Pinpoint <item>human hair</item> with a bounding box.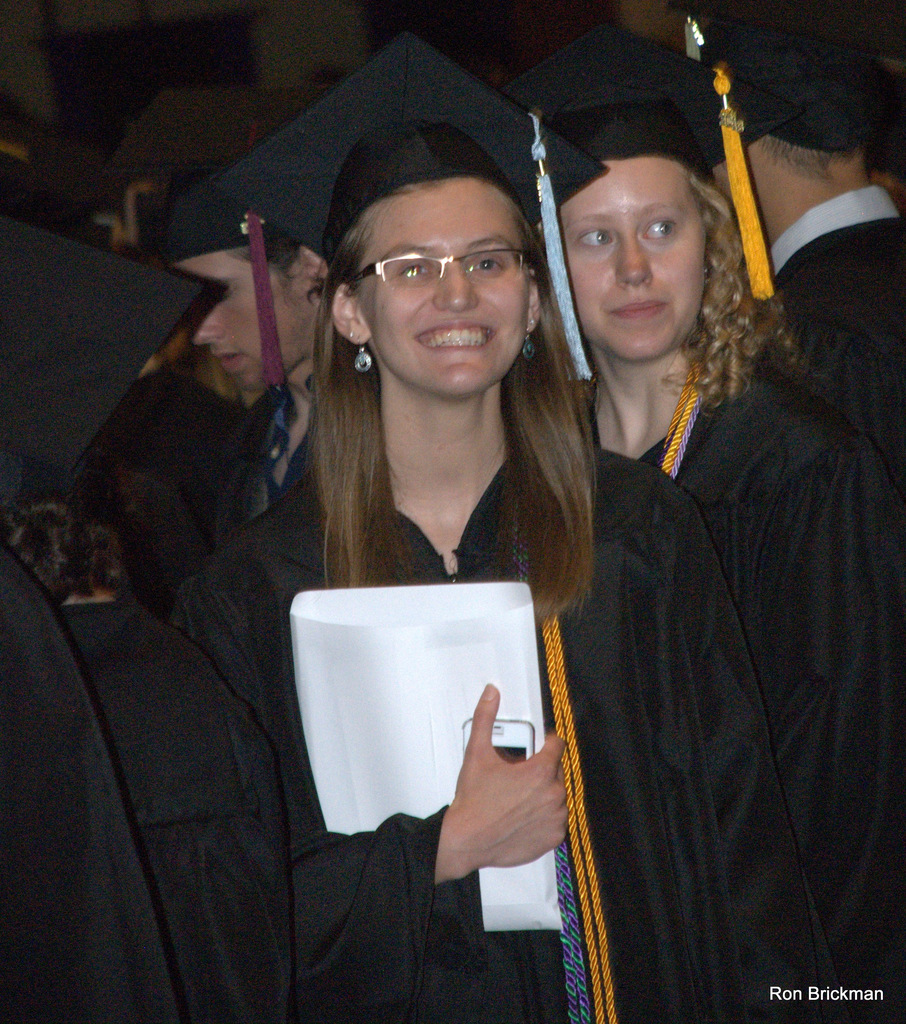
[309, 113, 594, 587].
